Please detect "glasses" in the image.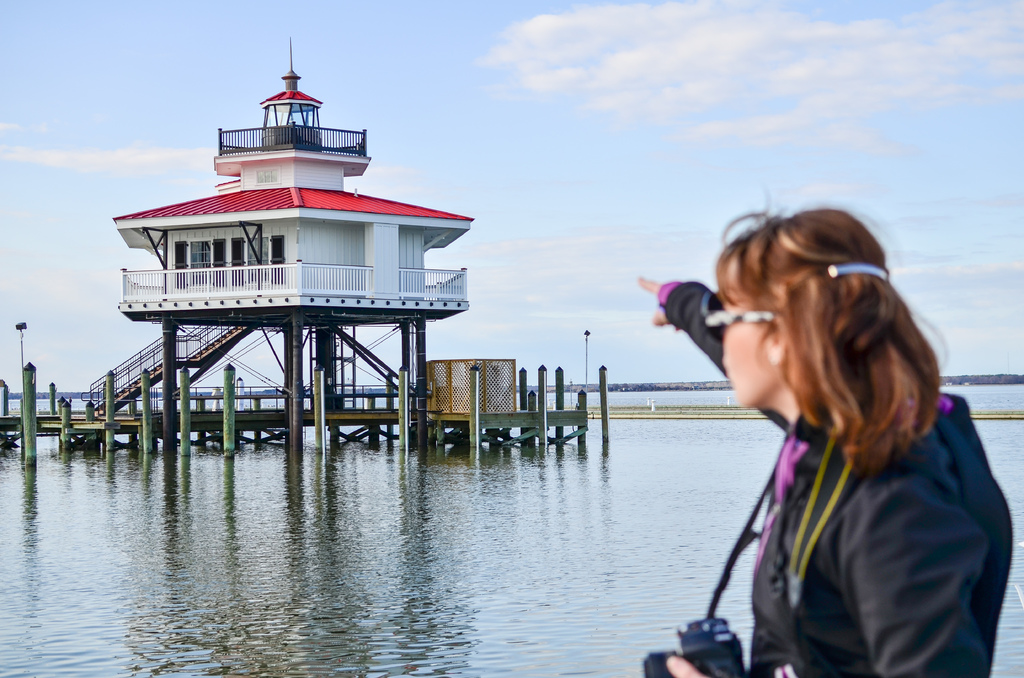
(700, 293, 772, 338).
